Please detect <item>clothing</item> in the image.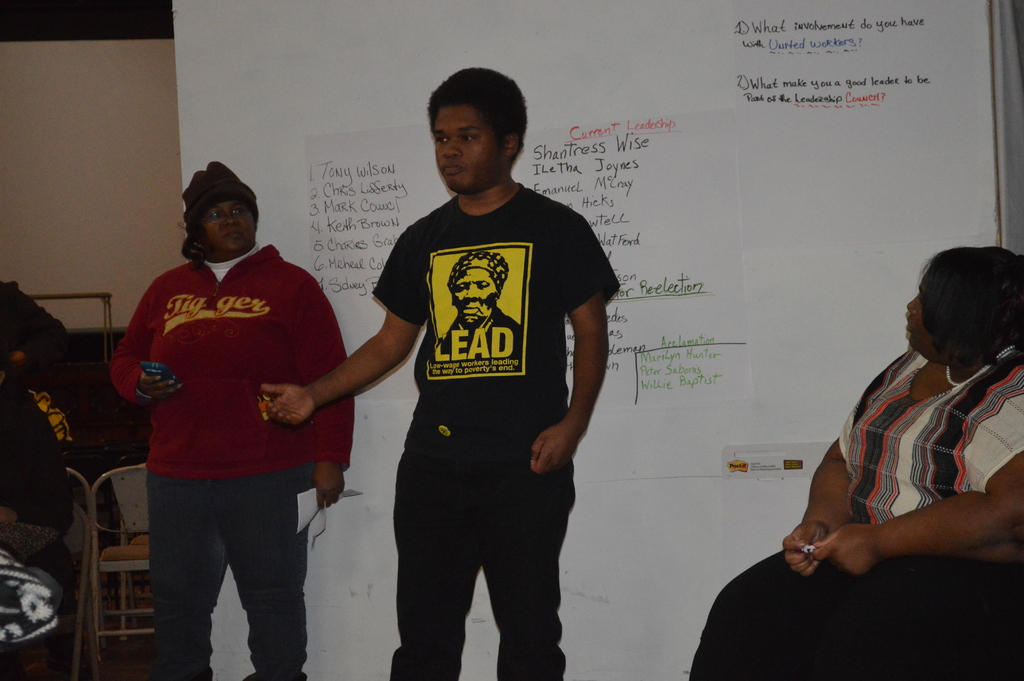
[372, 179, 618, 680].
